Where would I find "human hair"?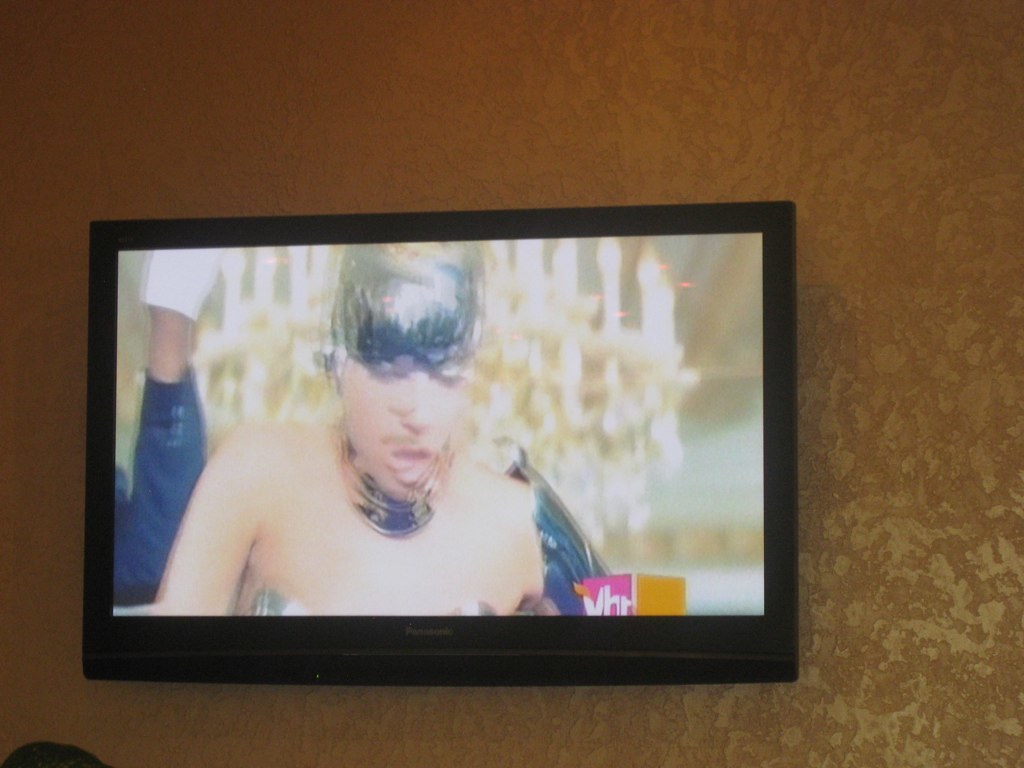
At detection(329, 237, 486, 372).
